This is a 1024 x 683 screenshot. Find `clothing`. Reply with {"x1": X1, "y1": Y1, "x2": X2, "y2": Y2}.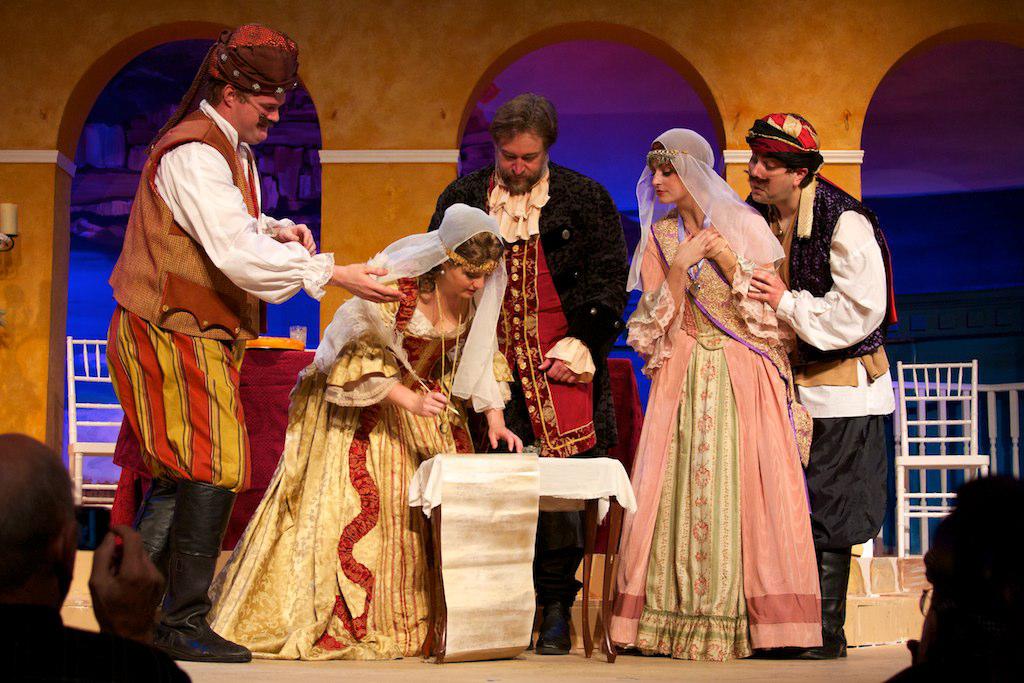
{"x1": 511, "y1": 153, "x2": 618, "y2": 477}.
